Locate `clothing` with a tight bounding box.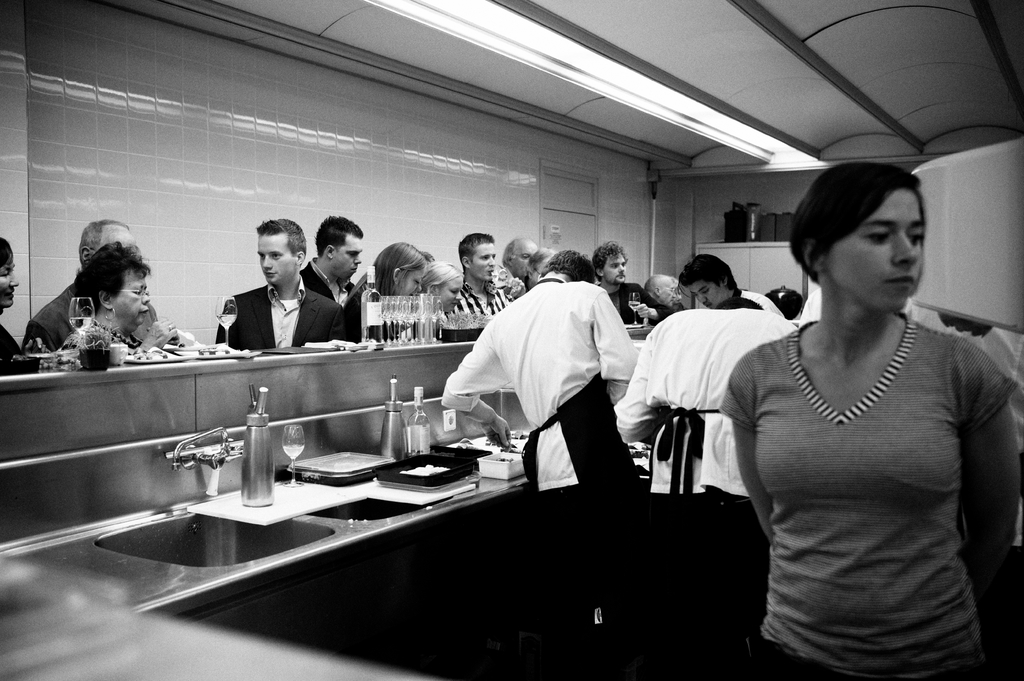
[x1=292, y1=249, x2=376, y2=314].
